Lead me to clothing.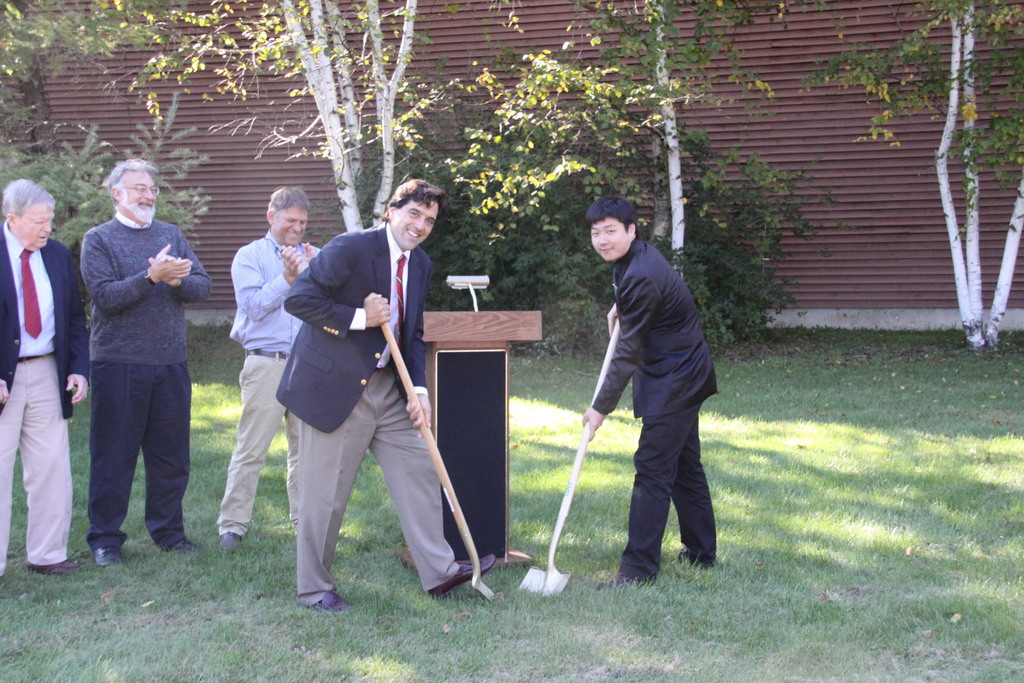
Lead to 270,224,460,602.
